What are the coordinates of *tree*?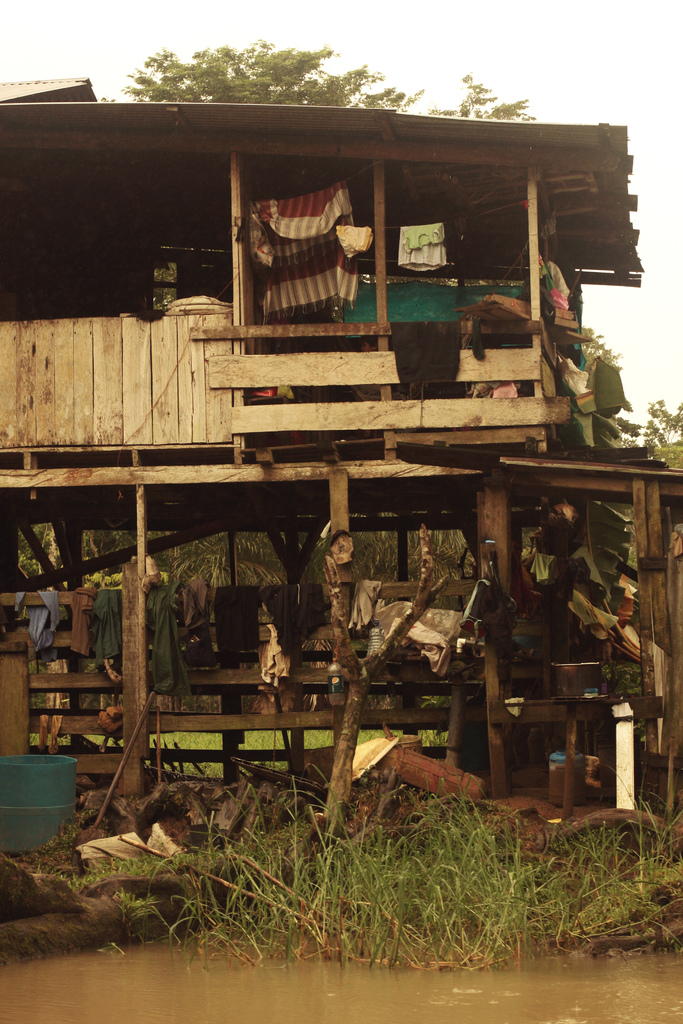
l=0, t=524, r=578, b=657.
